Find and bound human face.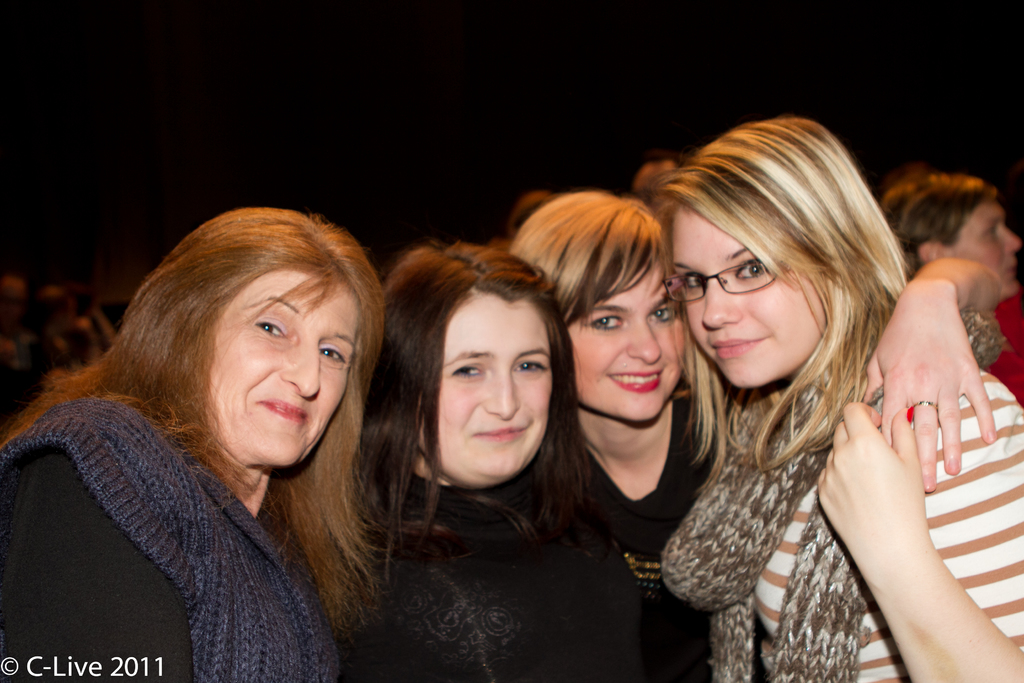
Bound: detection(940, 195, 1020, 295).
